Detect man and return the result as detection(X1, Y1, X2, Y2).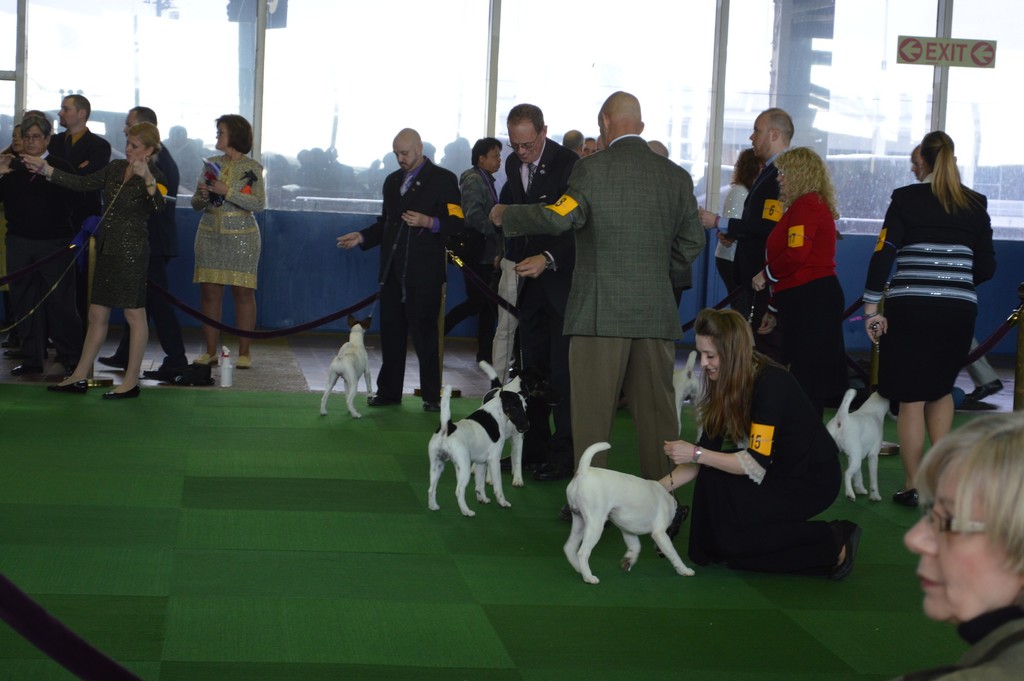
detection(45, 90, 118, 381).
